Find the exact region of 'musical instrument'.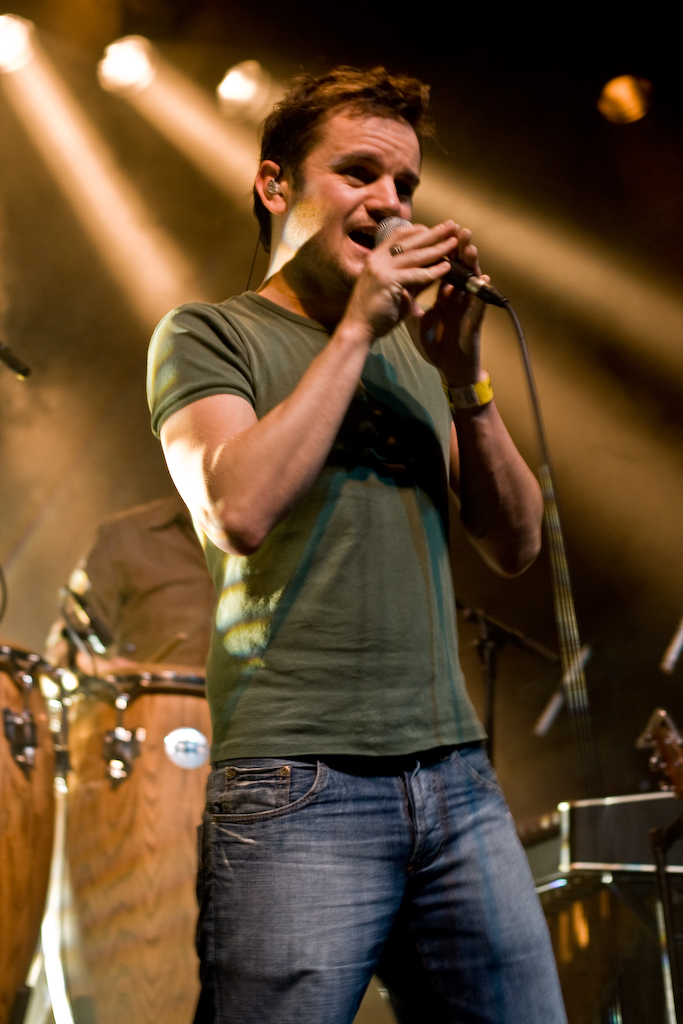
Exact region: [x1=513, y1=781, x2=682, y2=941].
